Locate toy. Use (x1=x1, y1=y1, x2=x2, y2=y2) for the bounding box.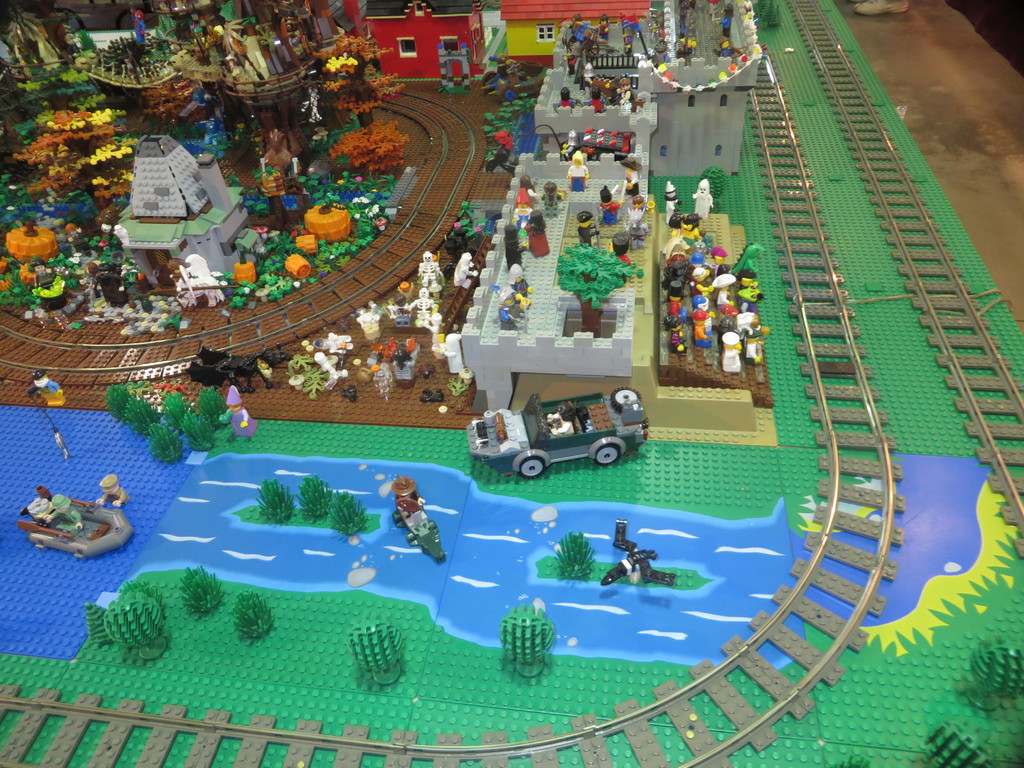
(x1=505, y1=259, x2=531, y2=304).
